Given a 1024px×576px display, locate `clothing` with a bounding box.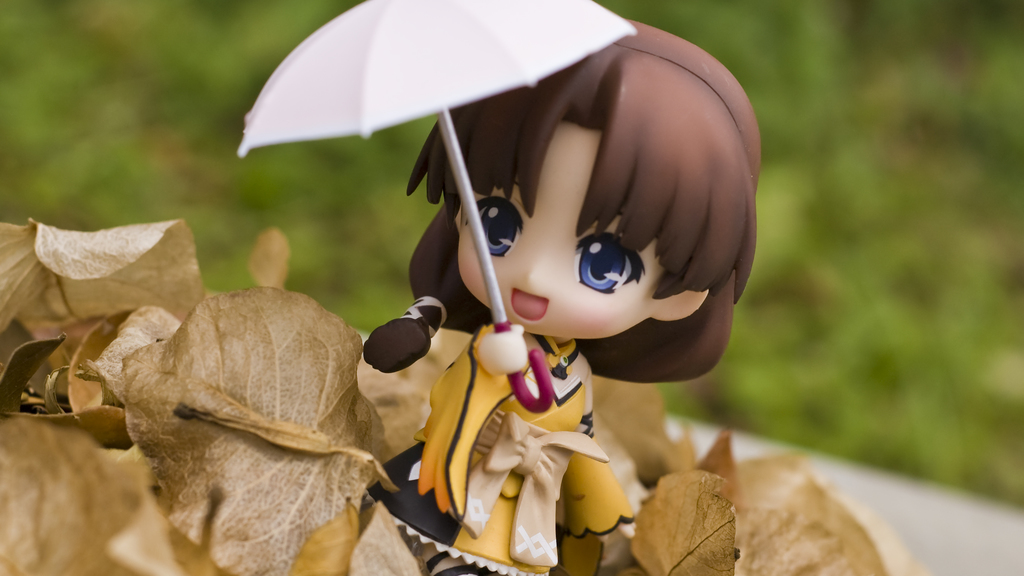
Located: box(411, 317, 636, 575).
